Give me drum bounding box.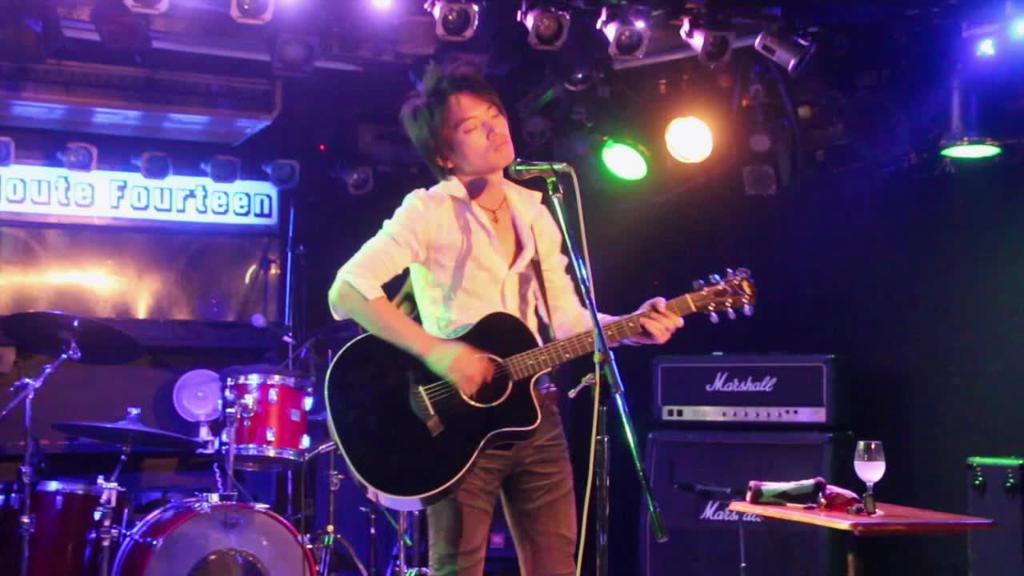
bbox(214, 364, 326, 482).
